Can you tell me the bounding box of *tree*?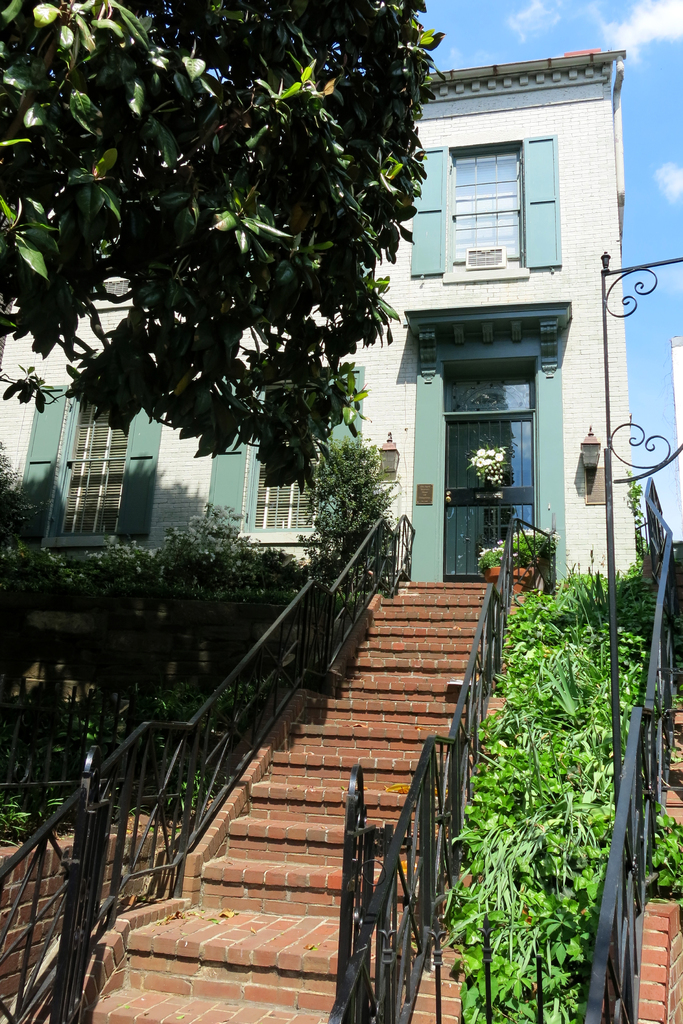
[300, 428, 397, 581].
